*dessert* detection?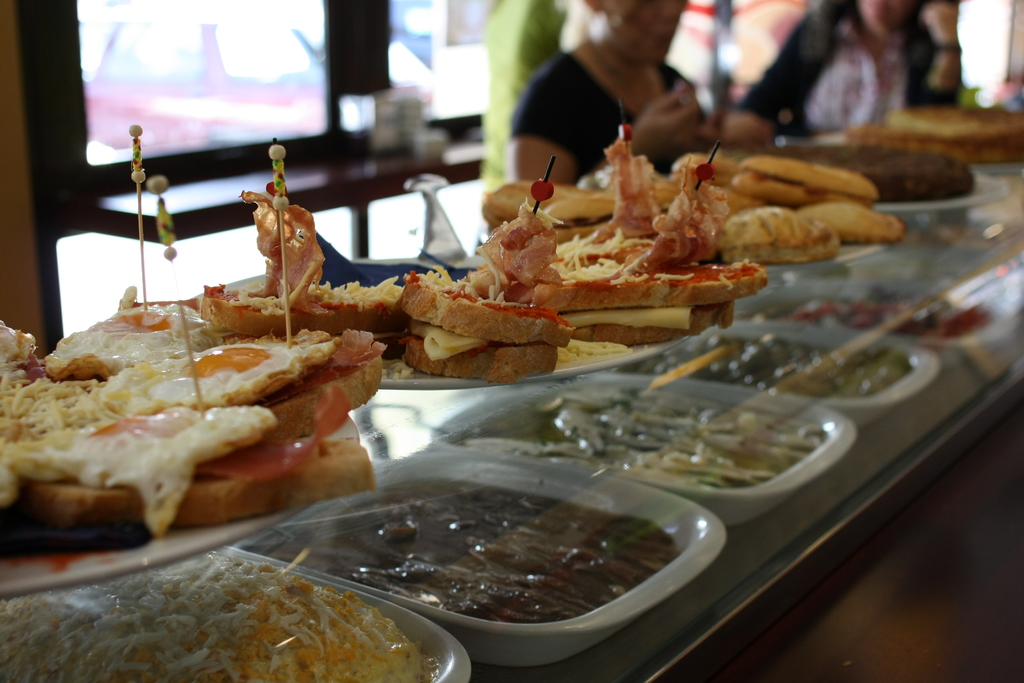
bbox=[264, 473, 671, 608]
